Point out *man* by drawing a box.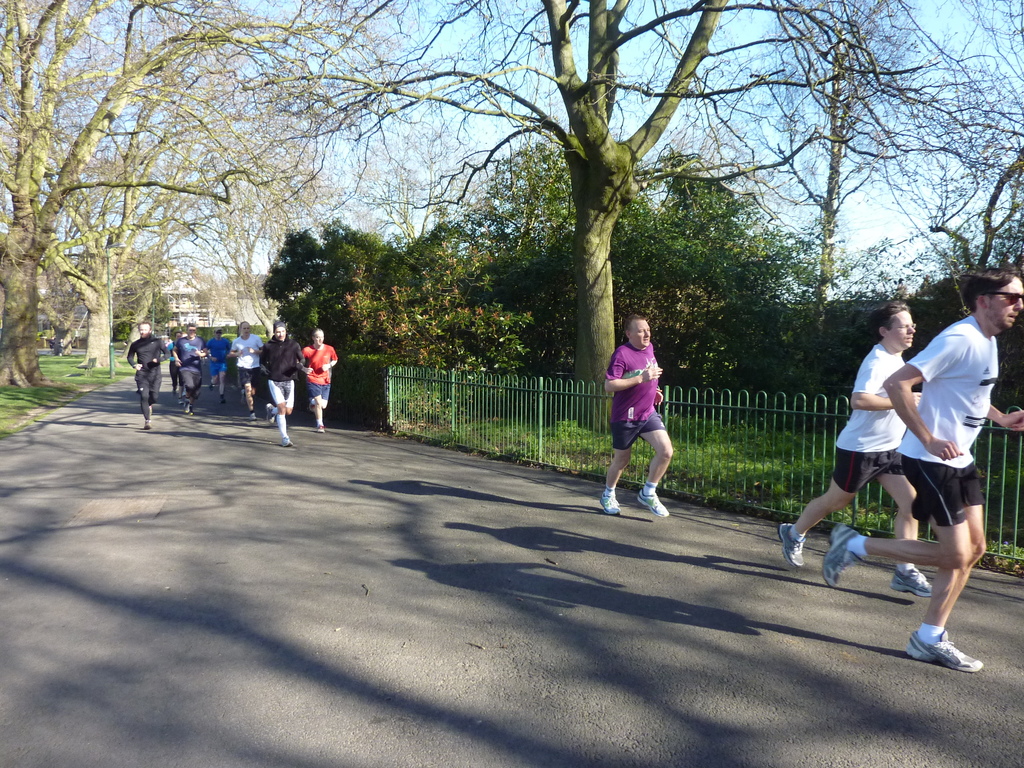
(174,323,209,412).
